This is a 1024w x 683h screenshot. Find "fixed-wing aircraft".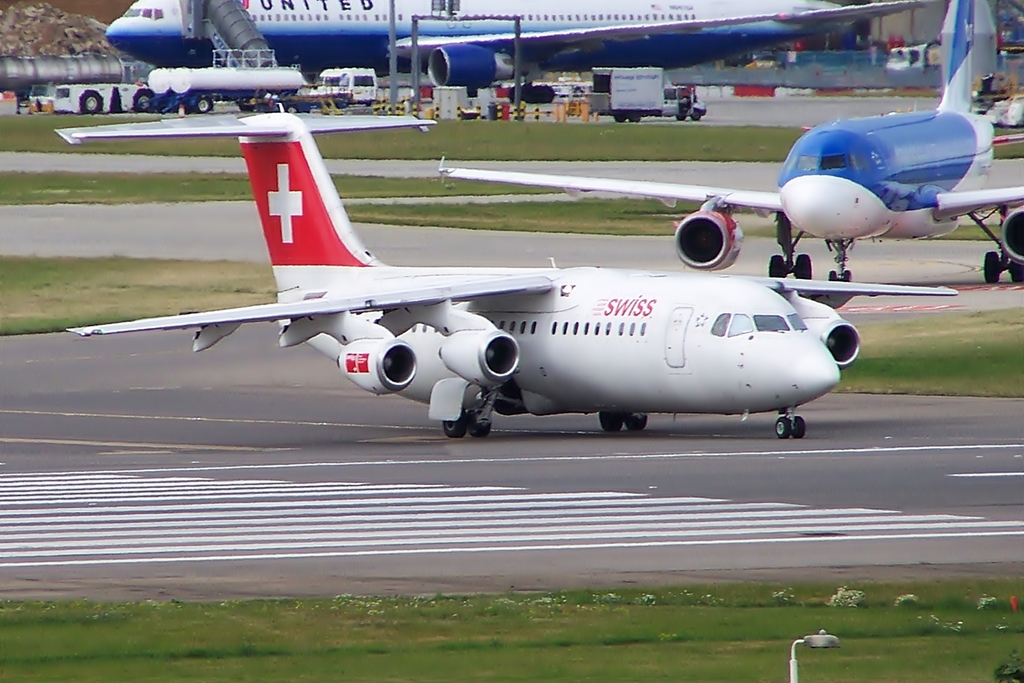
Bounding box: [left=435, top=0, right=1023, bottom=281].
